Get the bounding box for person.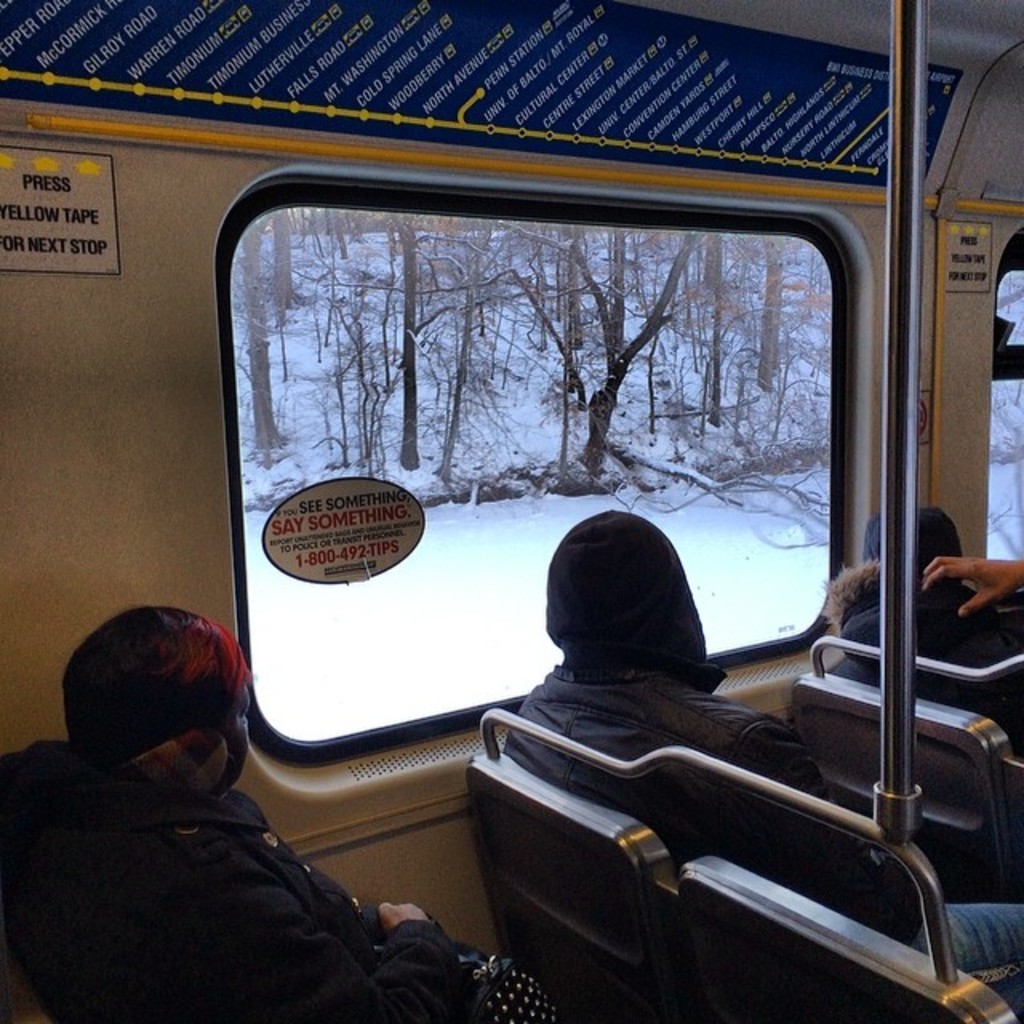
822,509,1022,725.
